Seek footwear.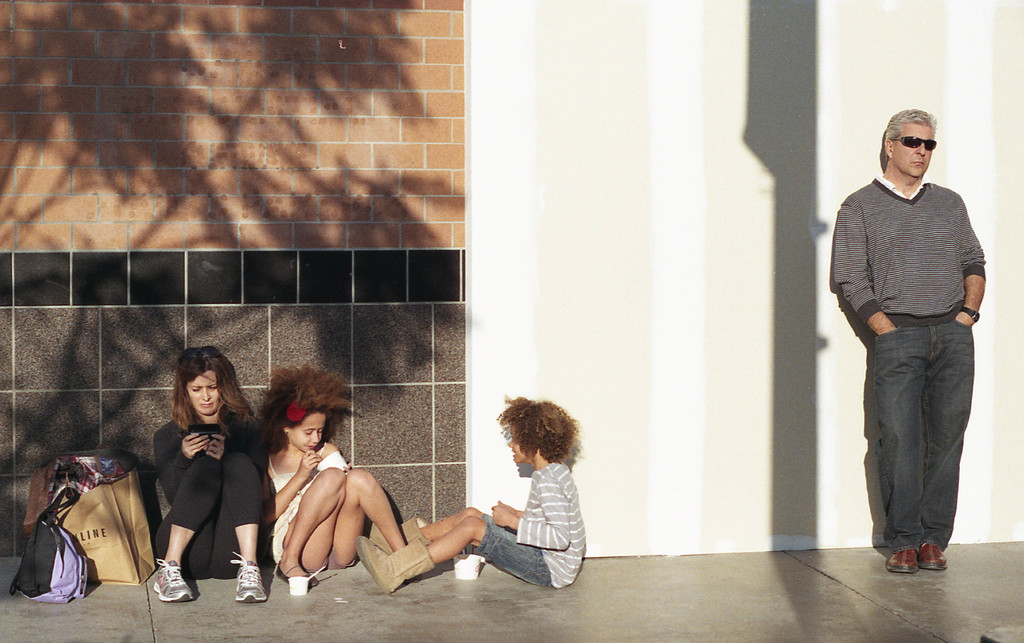
<region>282, 564, 330, 589</region>.
